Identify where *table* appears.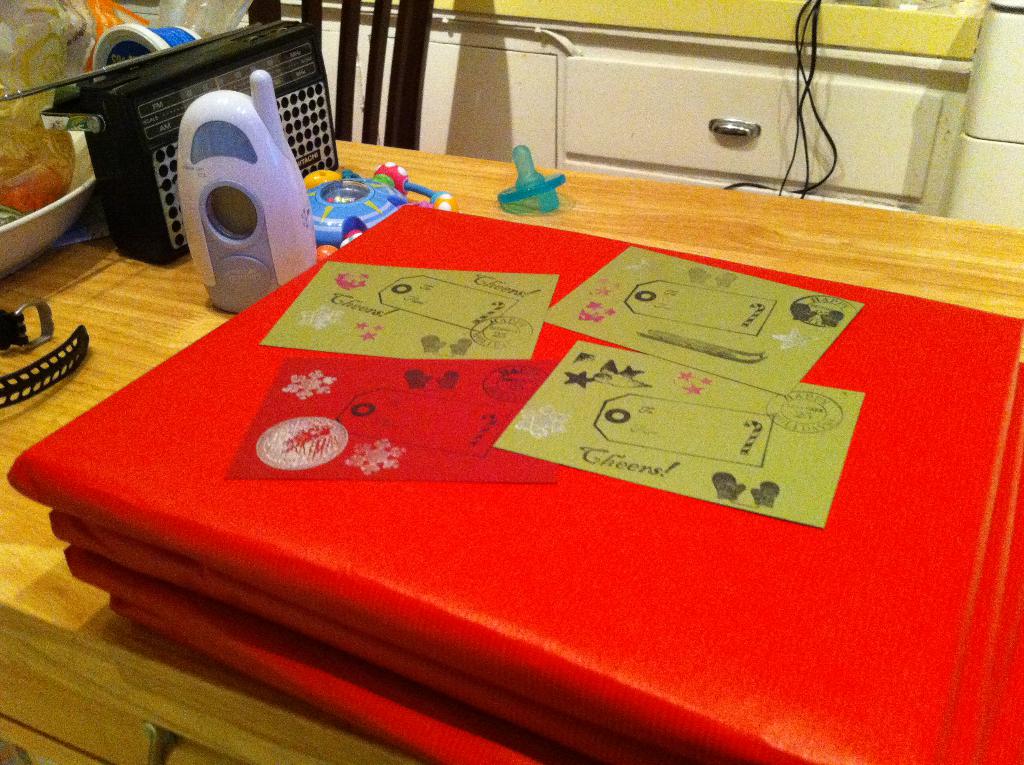
Appears at (left=0, top=85, right=995, bottom=764).
